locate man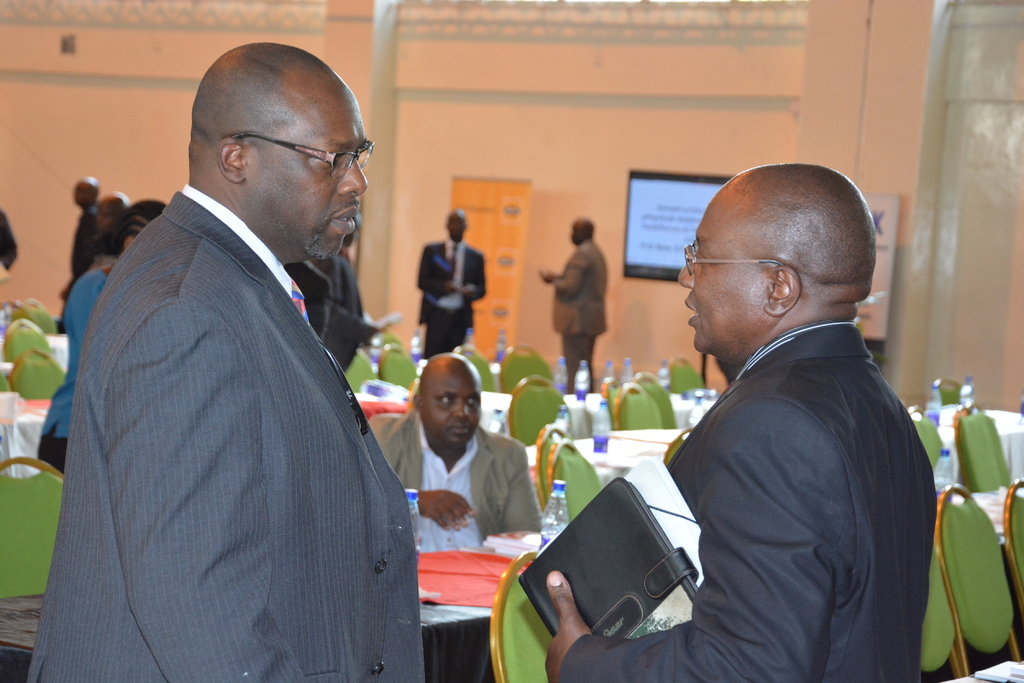
crop(413, 206, 490, 361)
